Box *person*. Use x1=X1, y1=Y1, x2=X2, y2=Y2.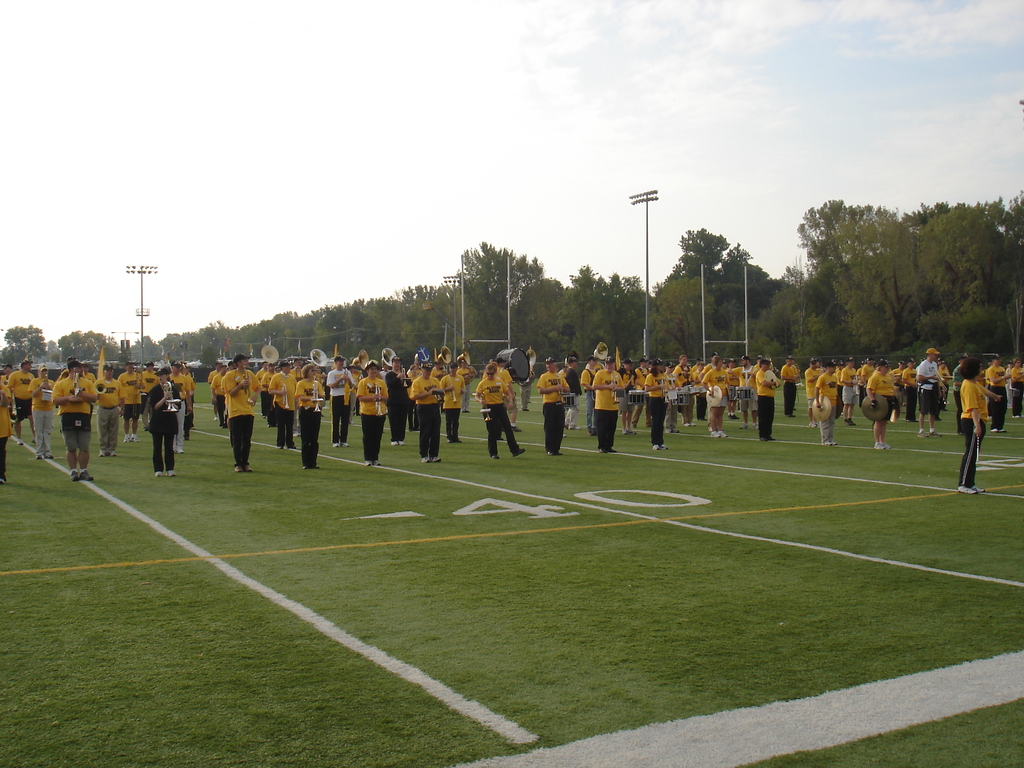
x1=592, y1=353, x2=625, y2=454.
